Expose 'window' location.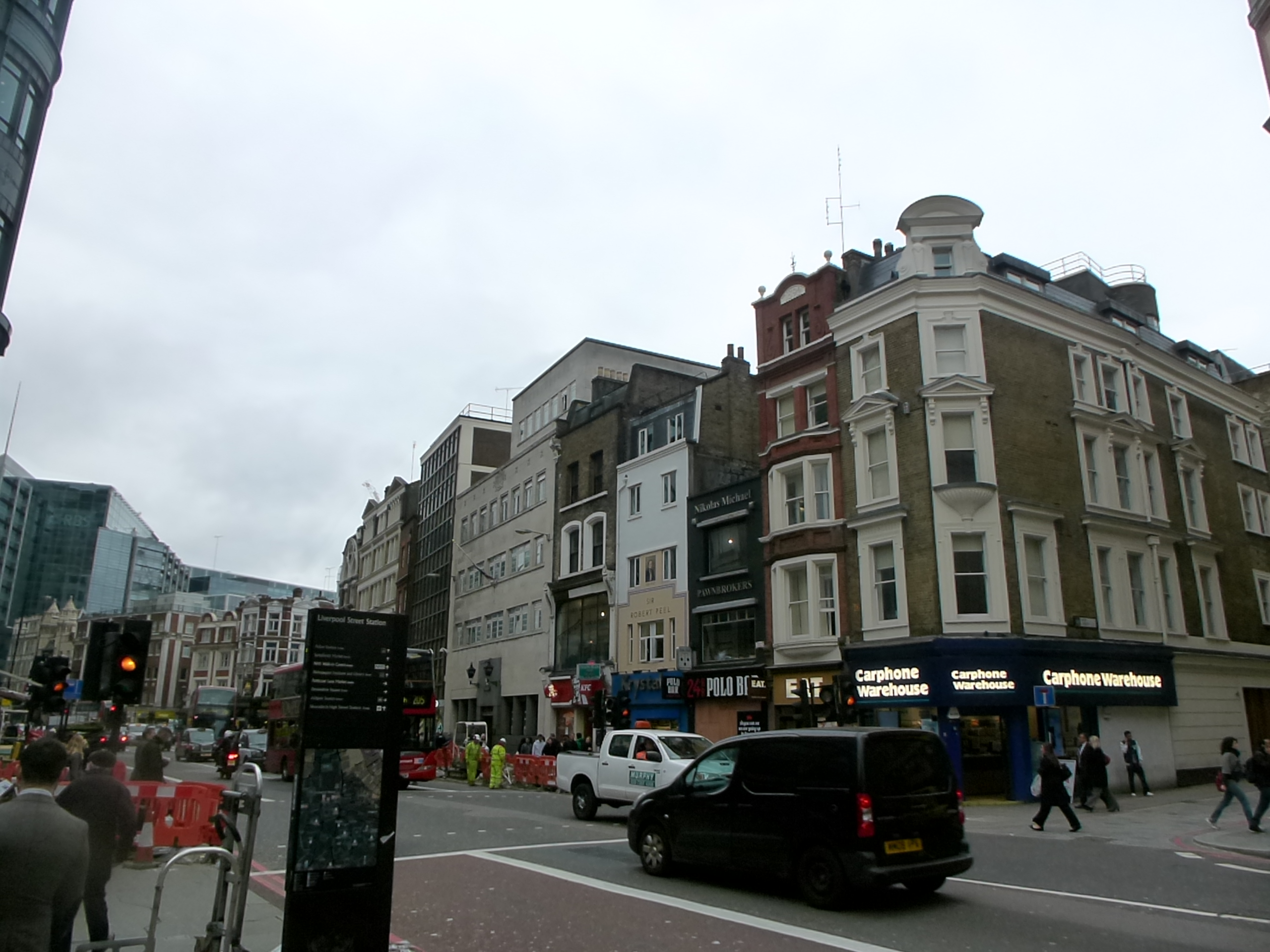
Exposed at [538, 215, 547, 248].
